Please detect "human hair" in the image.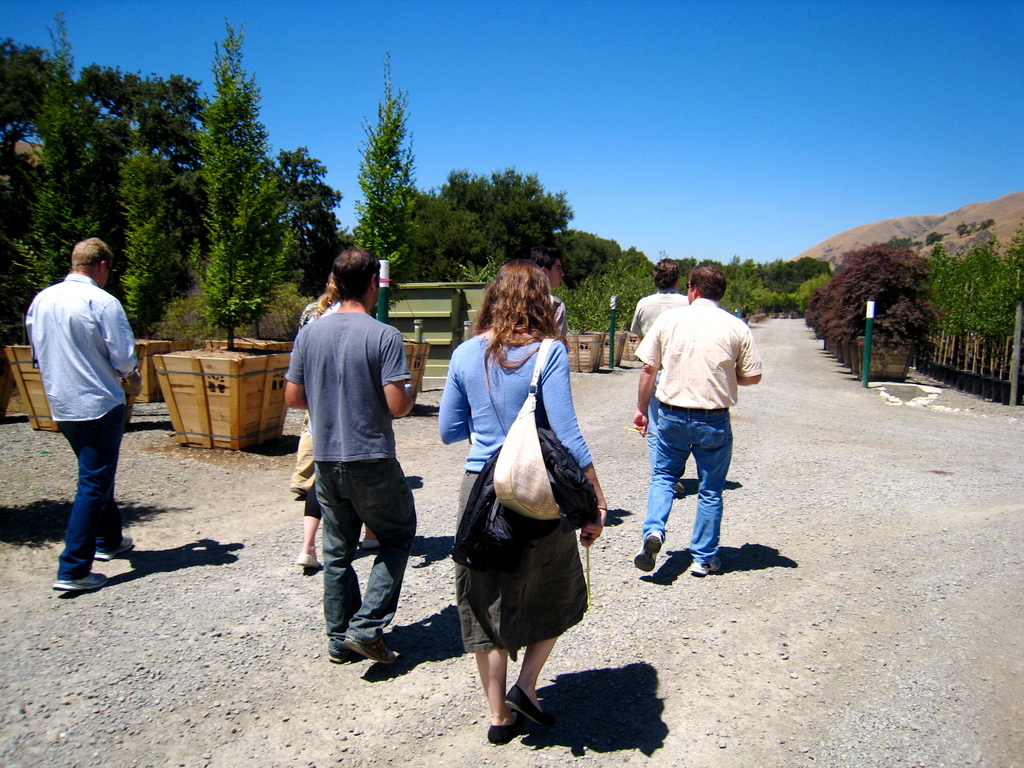
(x1=313, y1=268, x2=340, y2=314).
